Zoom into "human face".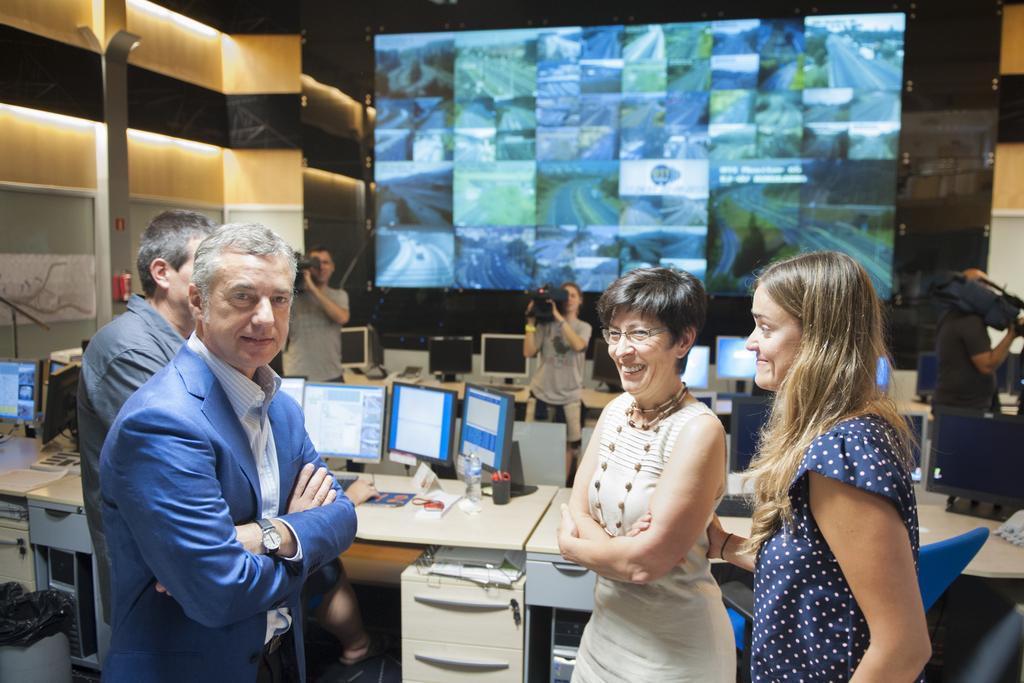
Zoom target: box=[201, 255, 295, 366].
